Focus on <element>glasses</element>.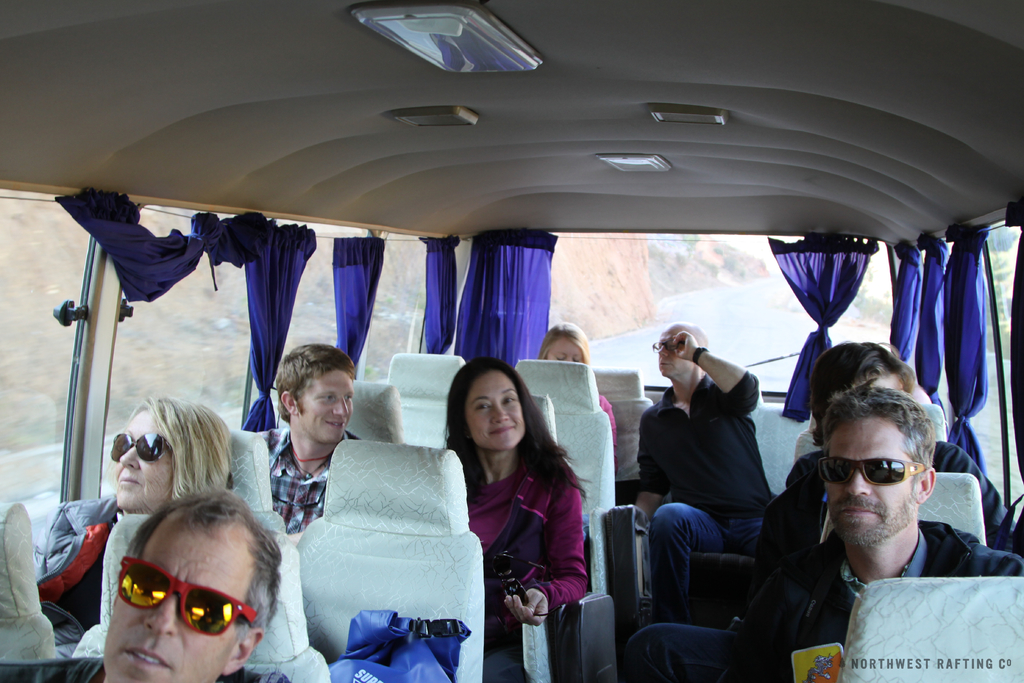
Focused at [x1=650, y1=338, x2=681, y2=353].
